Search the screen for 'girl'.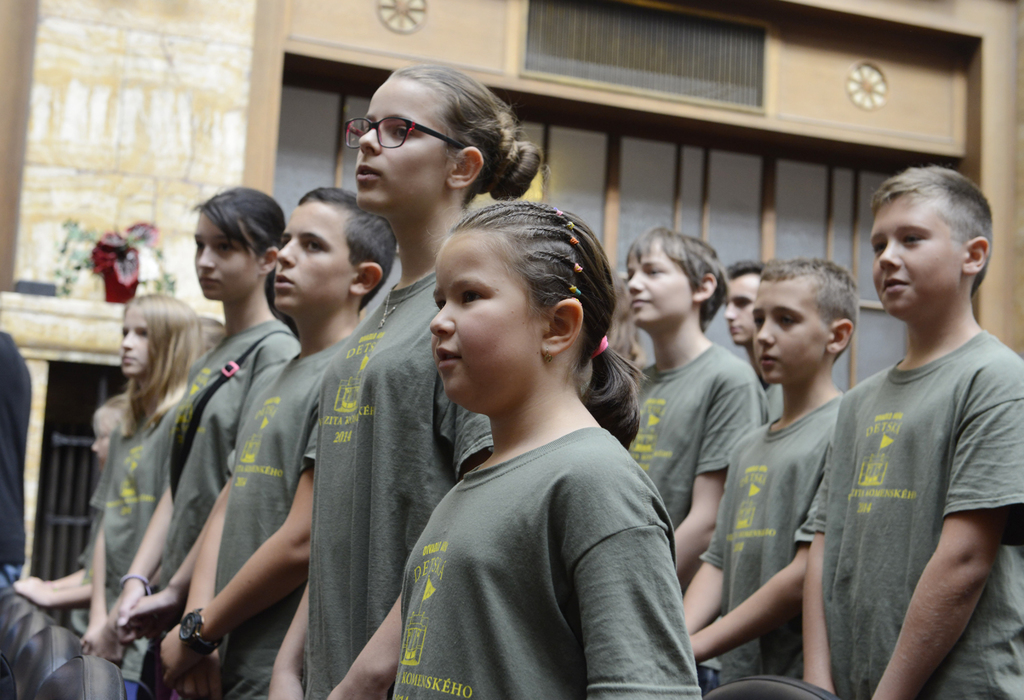
Found at bbox(268, 60, 544, 699).
